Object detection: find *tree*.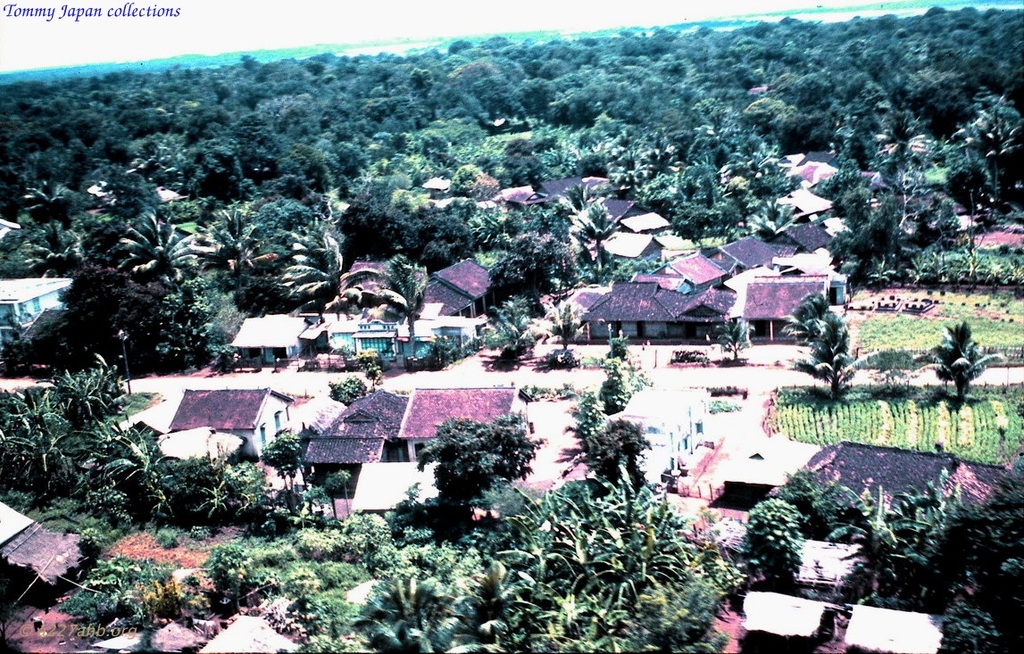
bbox(481, 299, 546, 366).
